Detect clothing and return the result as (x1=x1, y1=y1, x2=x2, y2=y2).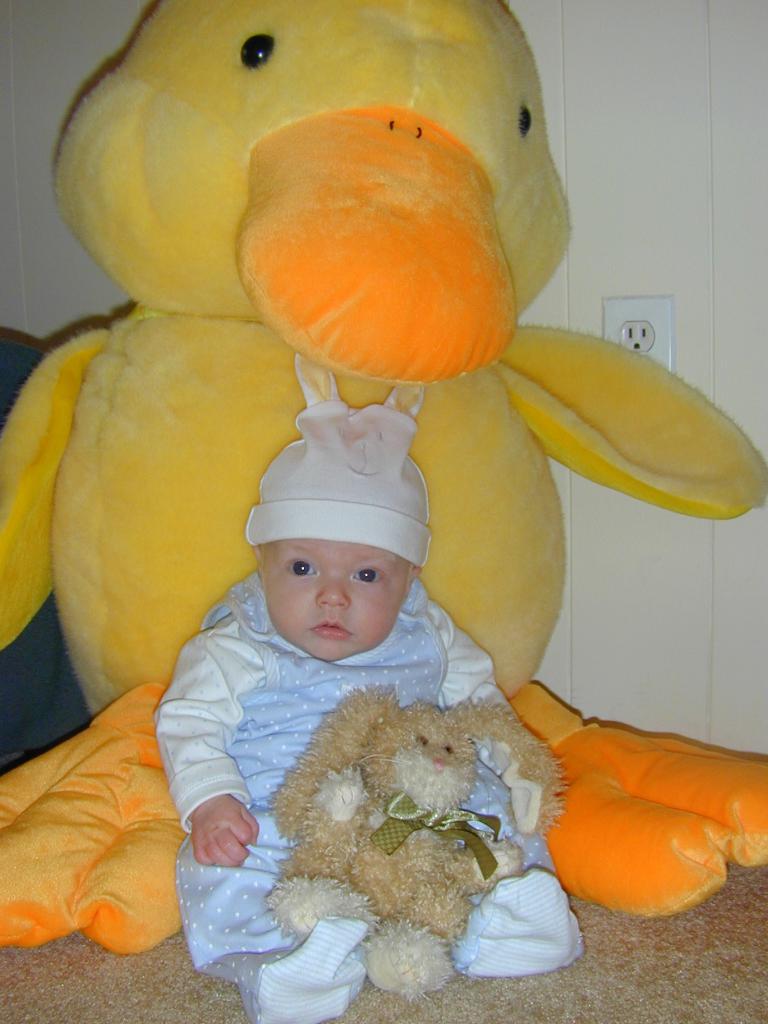
(x1=154, y1=567, x2=589, y2=1023).
